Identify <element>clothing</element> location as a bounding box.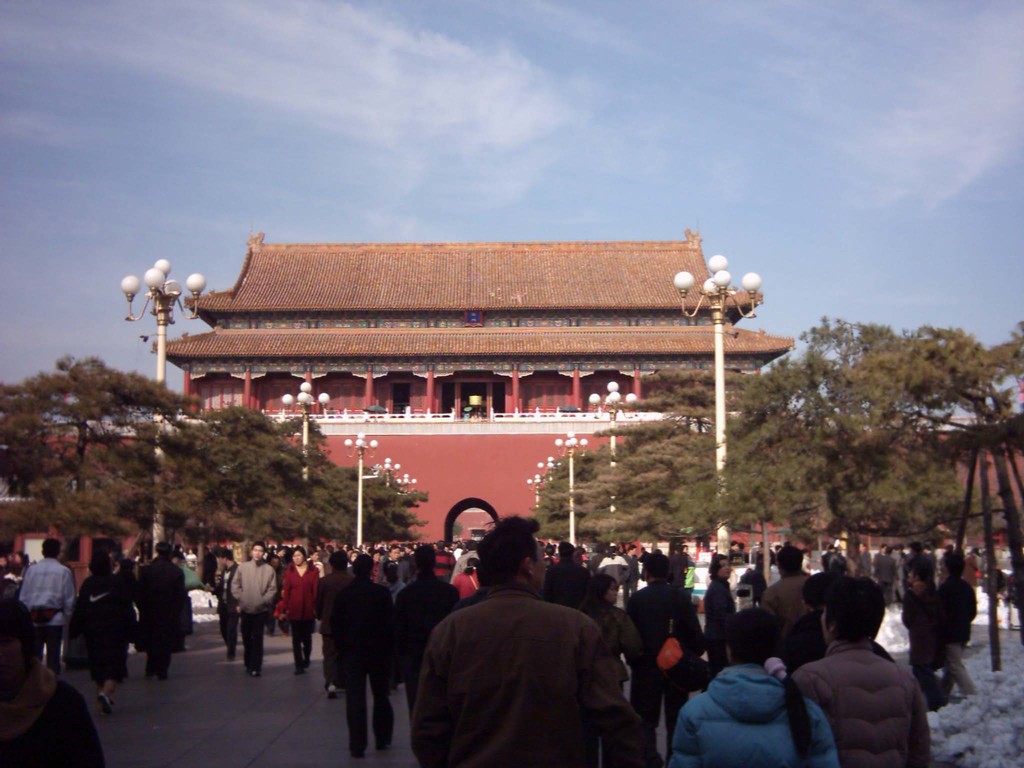
{"left": 580, "top": 593, "right": 634, "bottom": 754}.
